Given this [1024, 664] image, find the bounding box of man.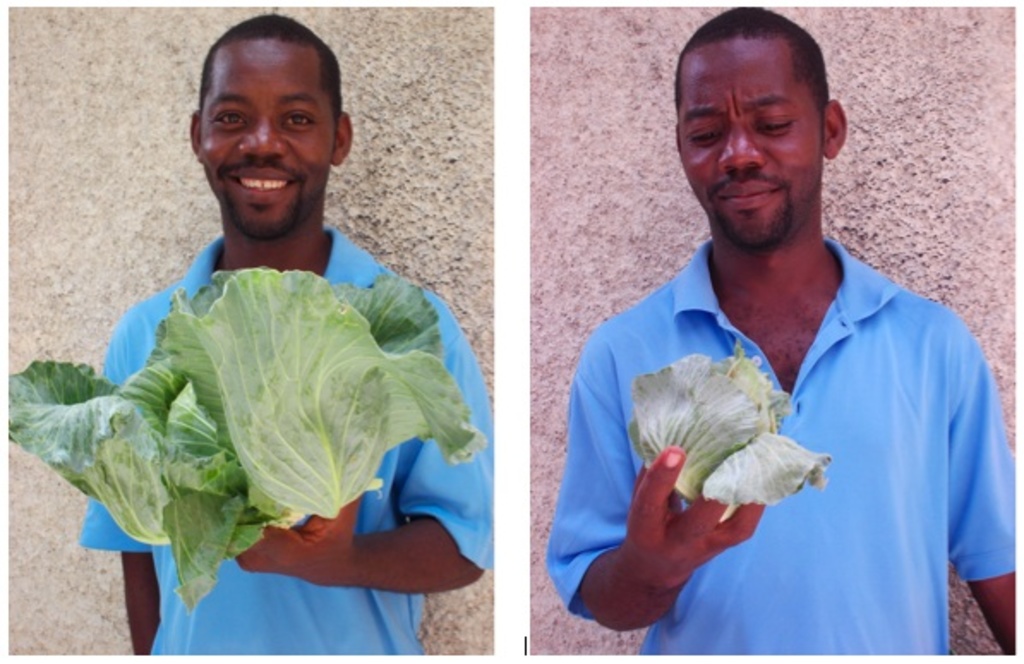
pyautogui.locateOnScreen(75, 14, 496, 657).
